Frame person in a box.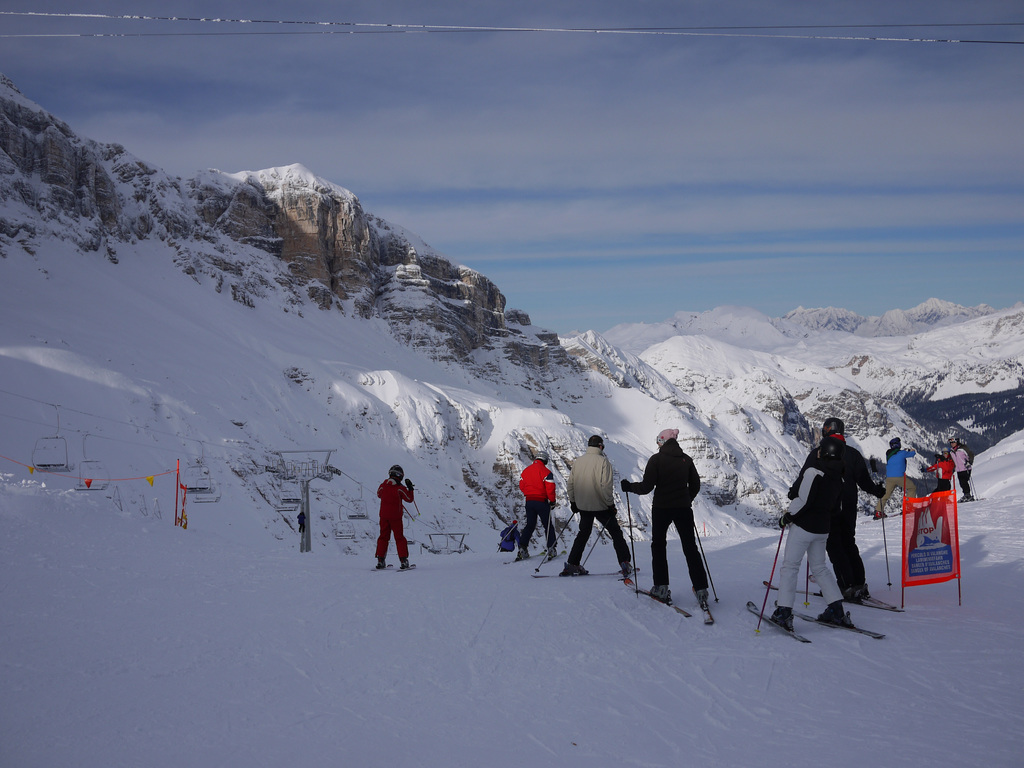
<box>780,435,847,633</box>.
